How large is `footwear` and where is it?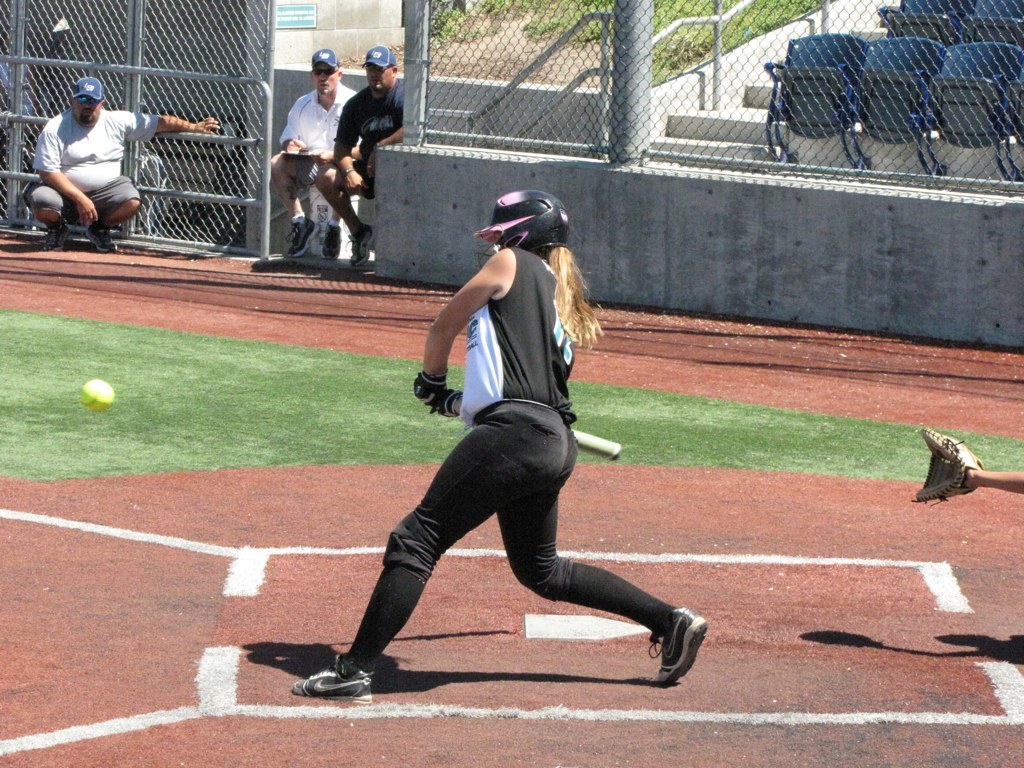
Bounding box: bbox(286, 217, 317, 258).
